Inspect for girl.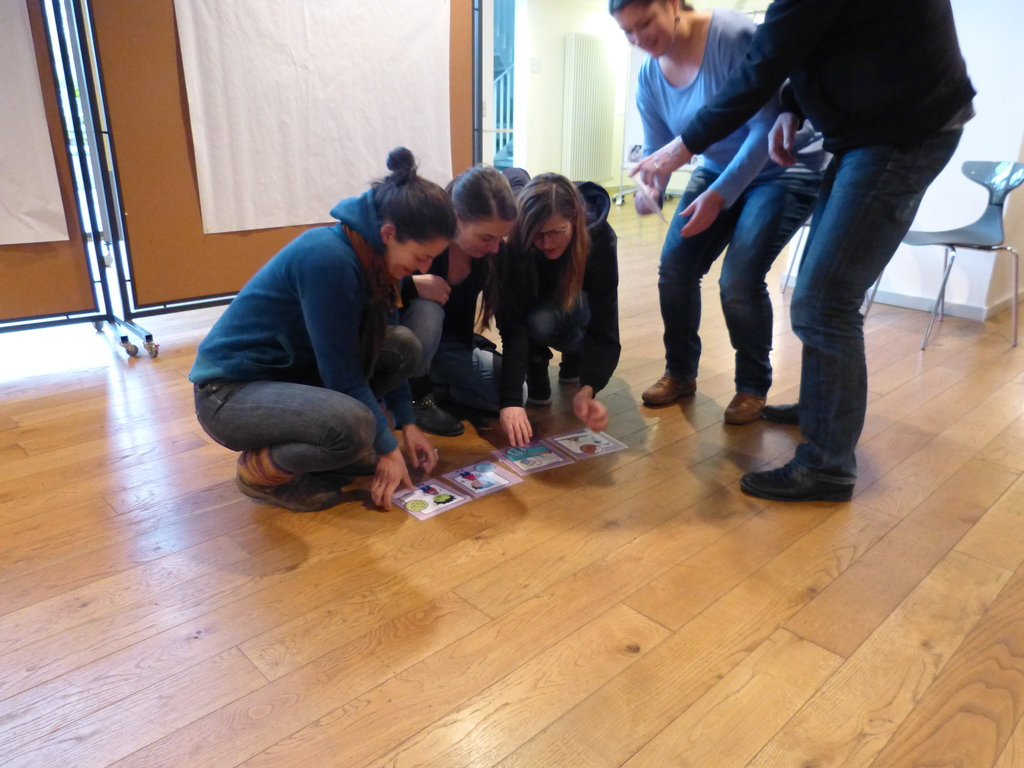
Inspection: [x1=504, y1=173, x2=624, y2=451].
